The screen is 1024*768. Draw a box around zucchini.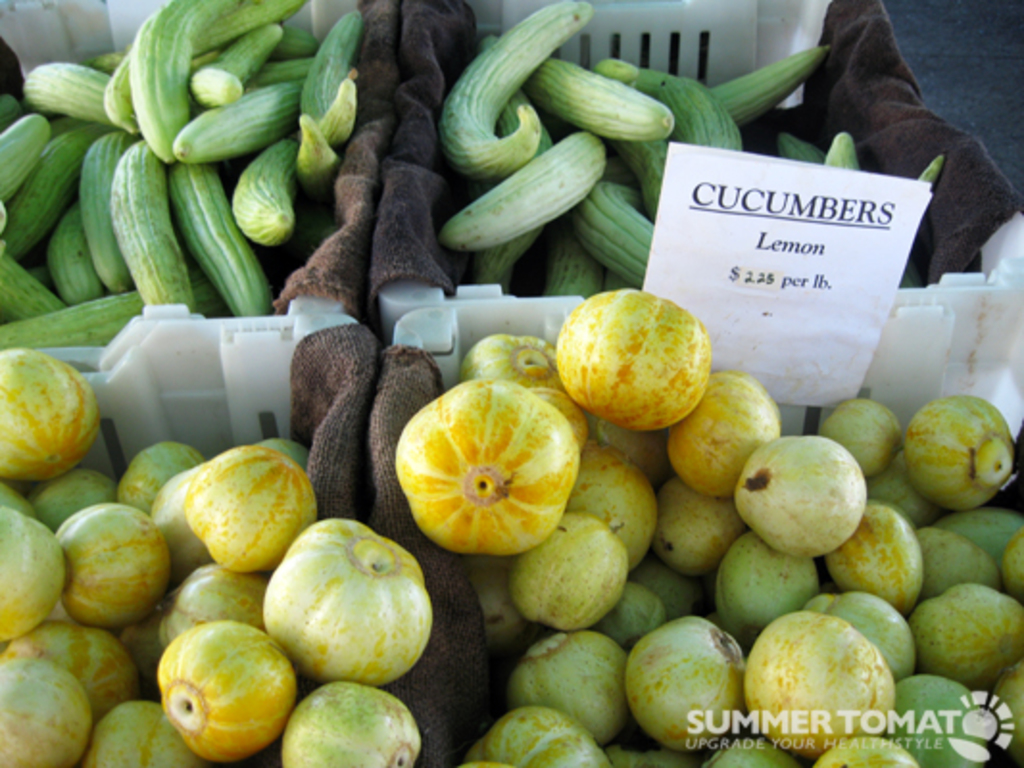
{"x1": 778, "y1": 111, "x2": 826, "y2": 169}.
